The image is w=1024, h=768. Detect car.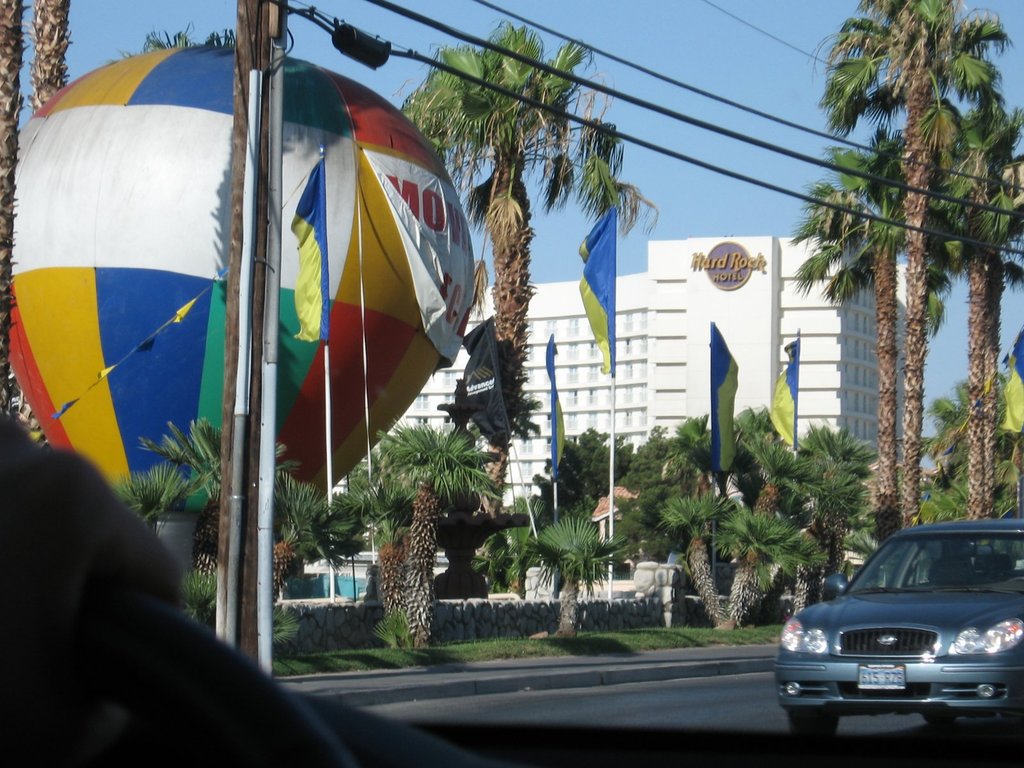
Detection: 775, 520, 1019, 740.
